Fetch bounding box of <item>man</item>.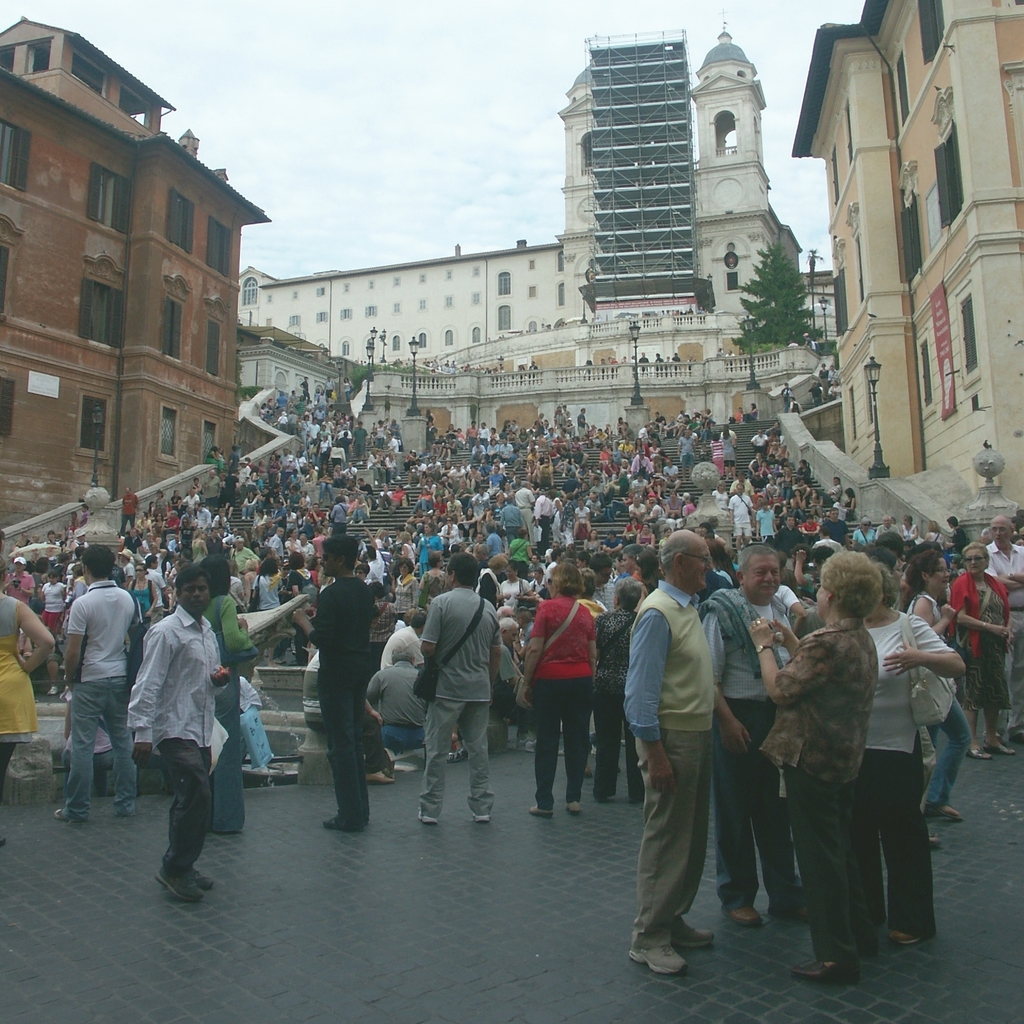
Bbox: {"x1": 360, "y1": 477, "x2": 374, "y2": 497}.
